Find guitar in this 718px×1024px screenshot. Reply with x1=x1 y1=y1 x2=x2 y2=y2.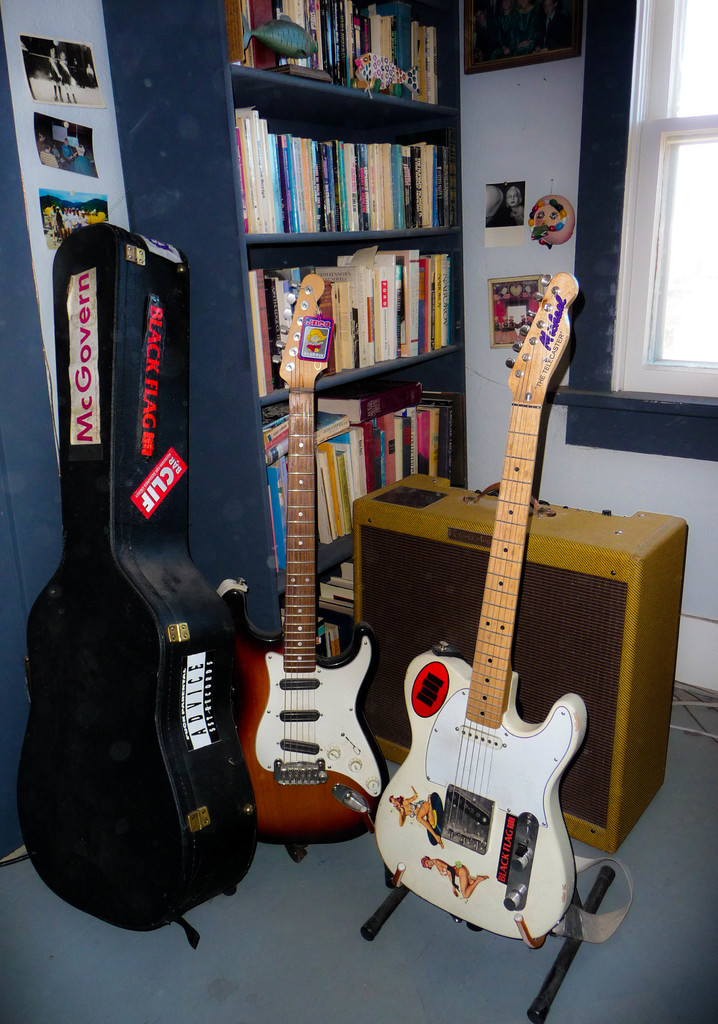
x1=374 y1=269 x2=593 y2=941.
